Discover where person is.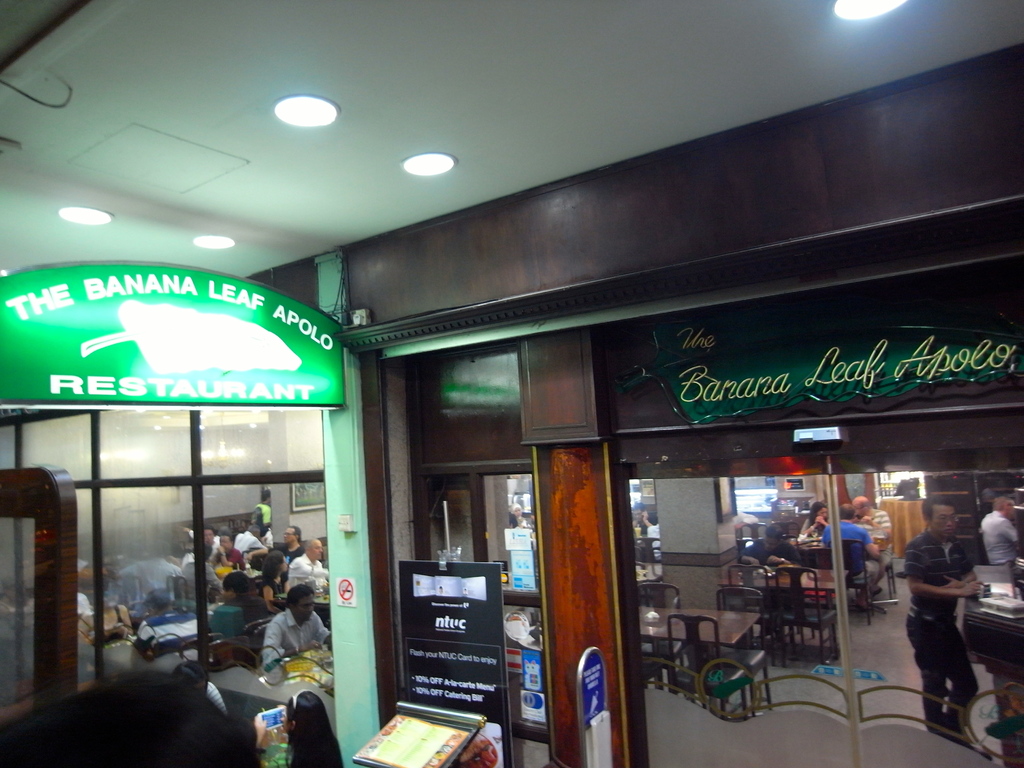
Discovered at 218/572/273/630.
